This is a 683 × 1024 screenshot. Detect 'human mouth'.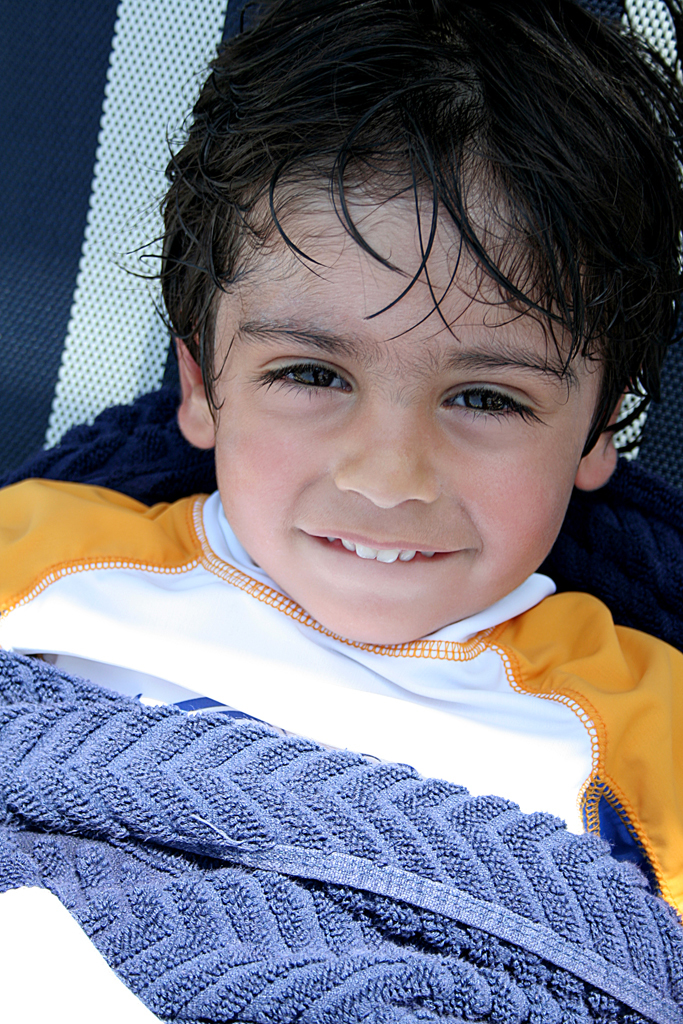
260:504:521:600.
